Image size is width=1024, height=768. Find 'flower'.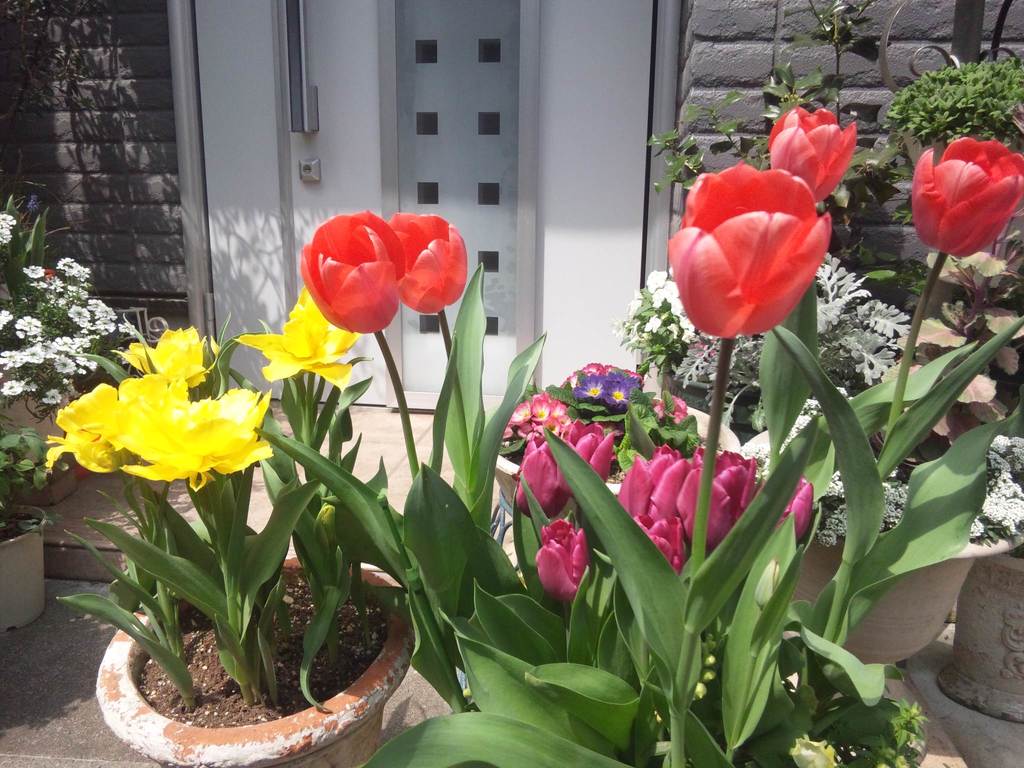
pyautogui.locateOnScreen(397, 209, 467, 316).
